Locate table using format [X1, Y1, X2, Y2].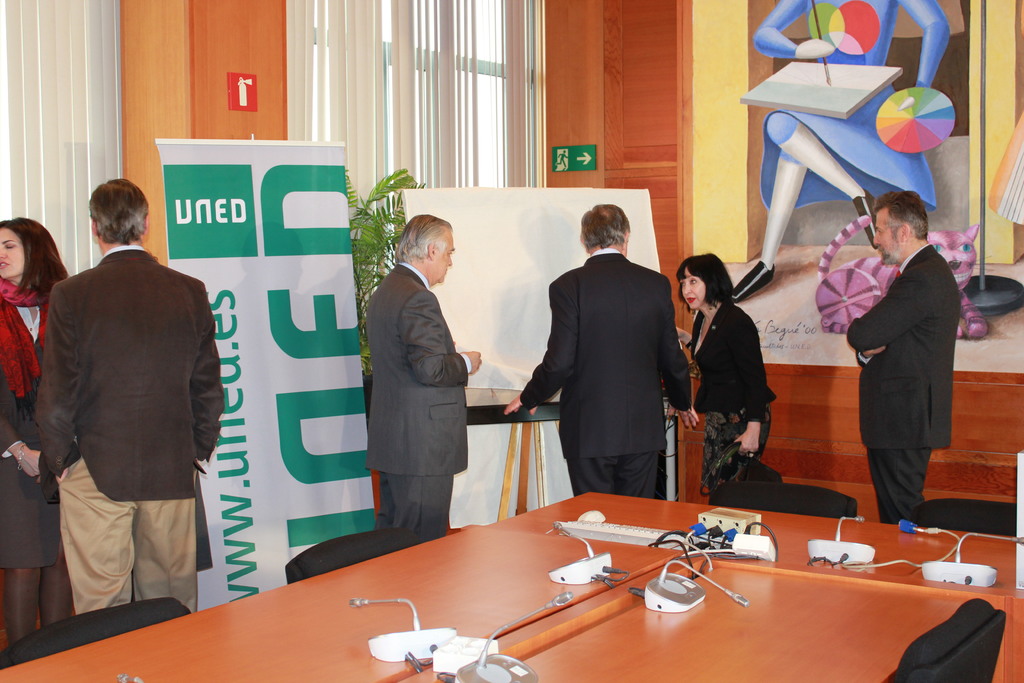
[0, 490, 1023, 682].
